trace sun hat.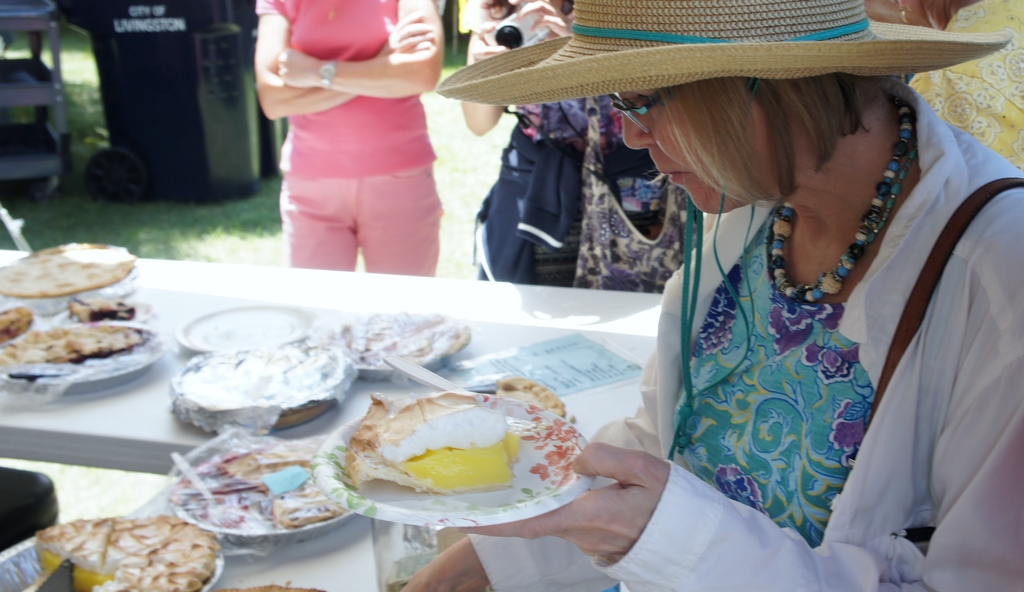
Traced to bbox=(431, 0, 1018, 111).
